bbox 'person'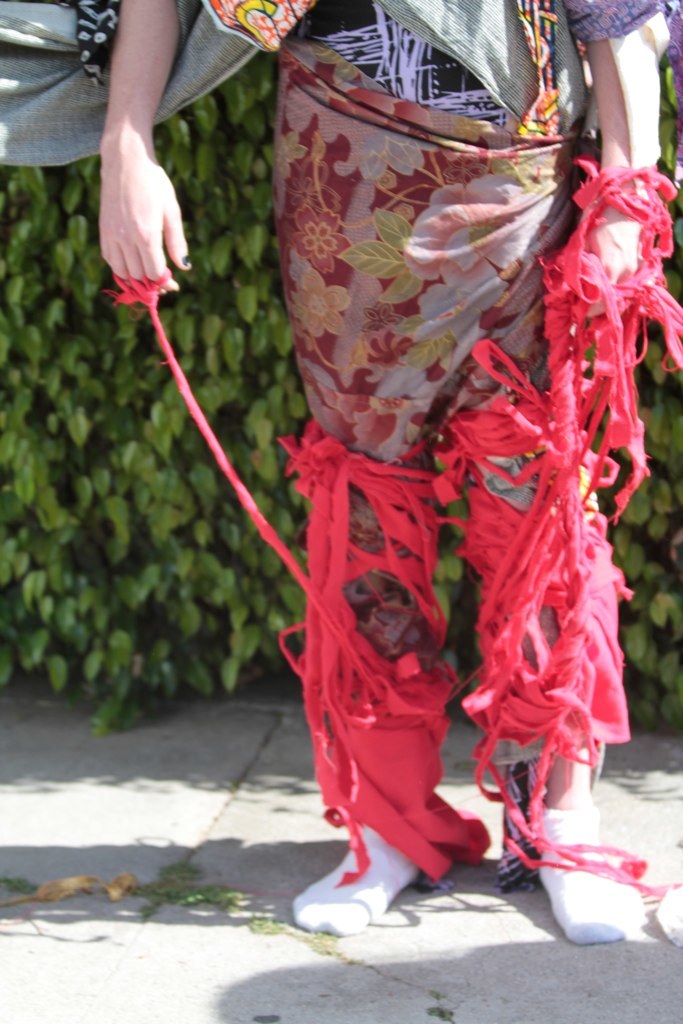
left=96, top=0, right=682, bottom=944
